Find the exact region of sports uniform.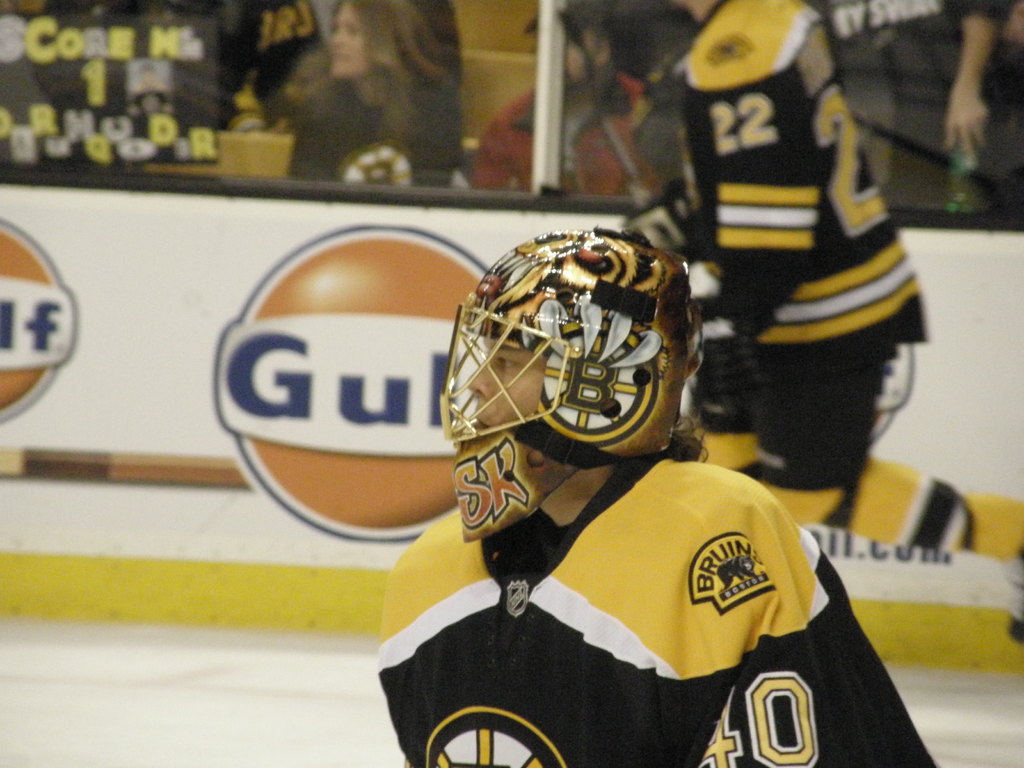
Exact region: [left=629, top=0, right=927, bottom=532].
